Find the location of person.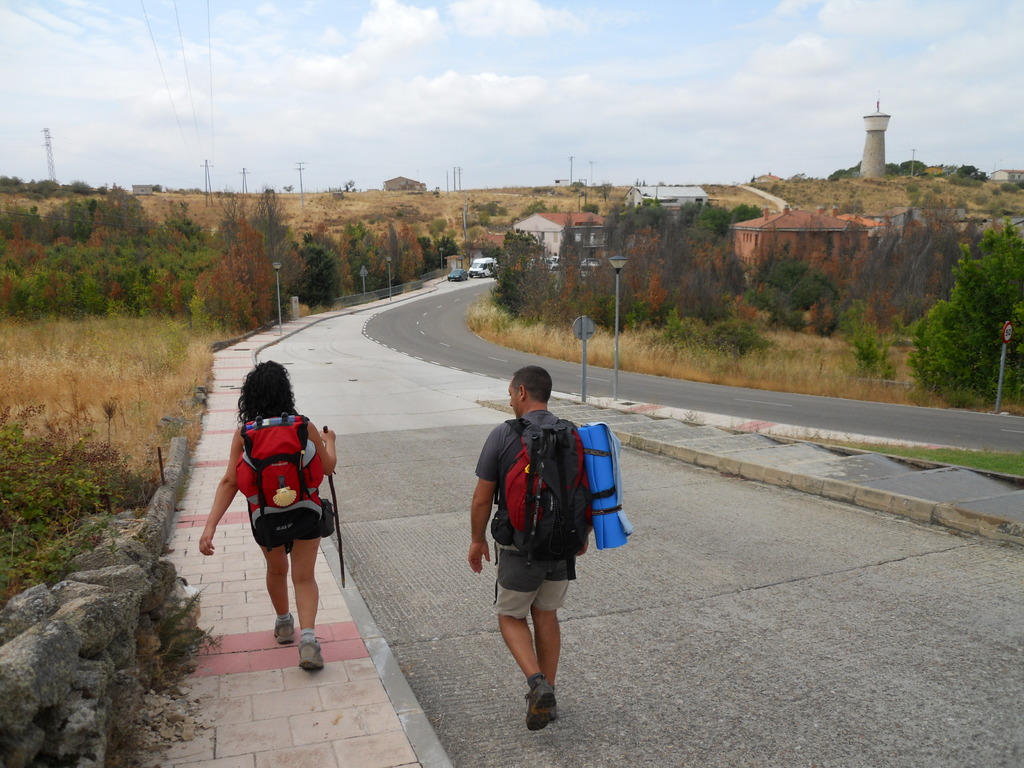
Location: detection(196, 357, 340, 676).
